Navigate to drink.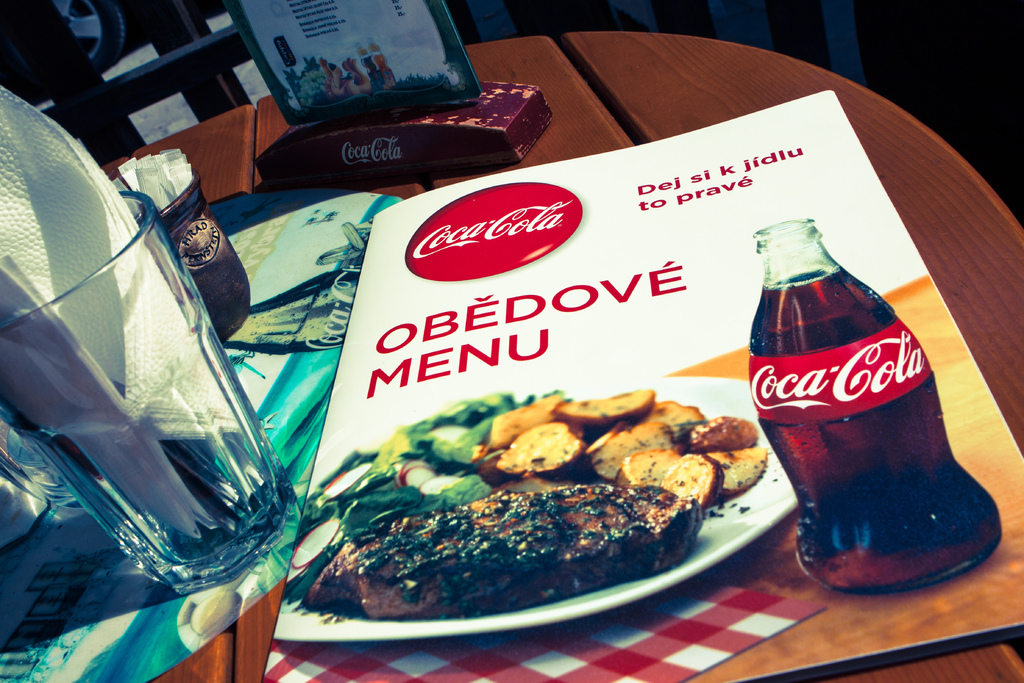
Navigation target: [742,196,1006,597].
